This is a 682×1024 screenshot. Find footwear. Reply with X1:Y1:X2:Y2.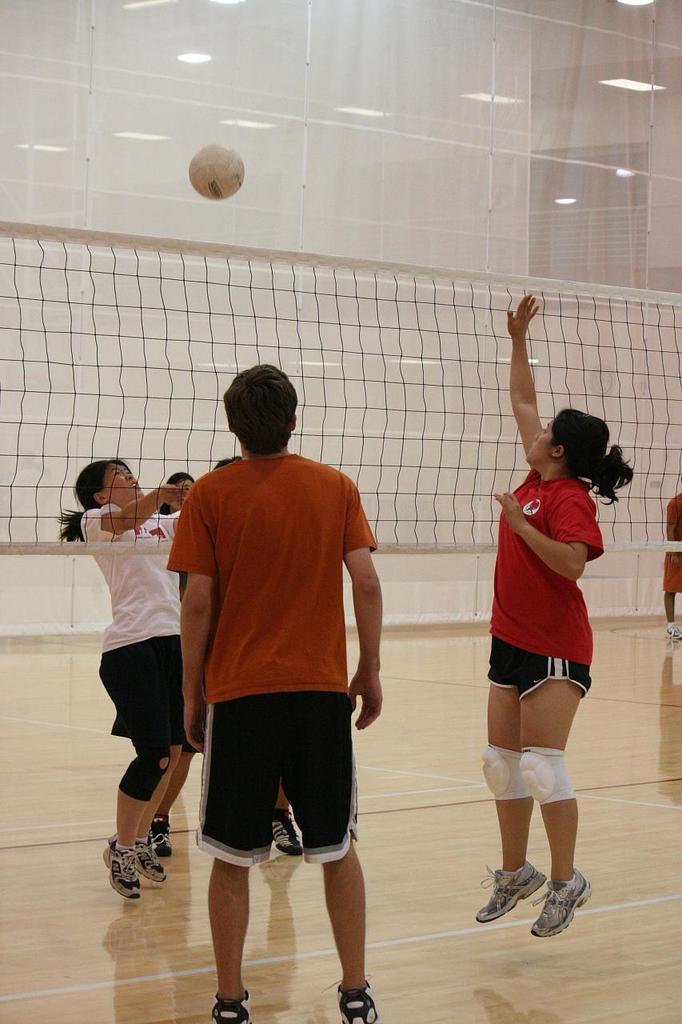
477:857:552:920.
